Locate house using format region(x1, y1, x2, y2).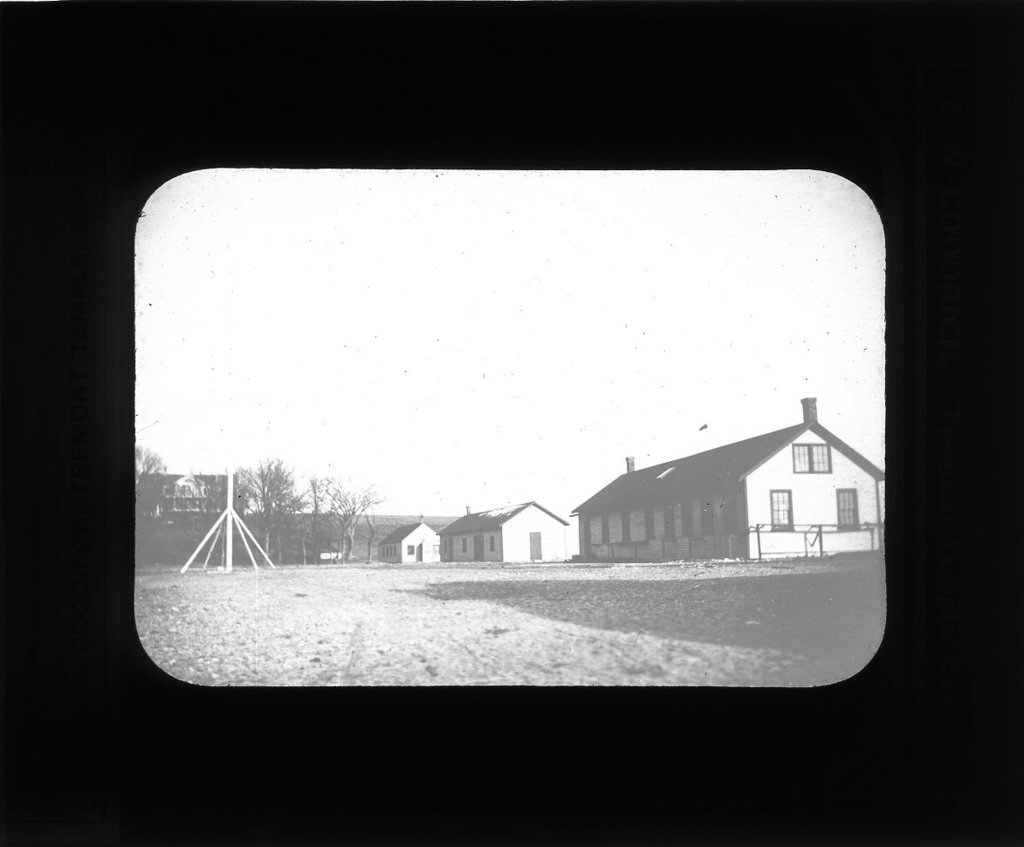
region(570, 393, 902, 559).
